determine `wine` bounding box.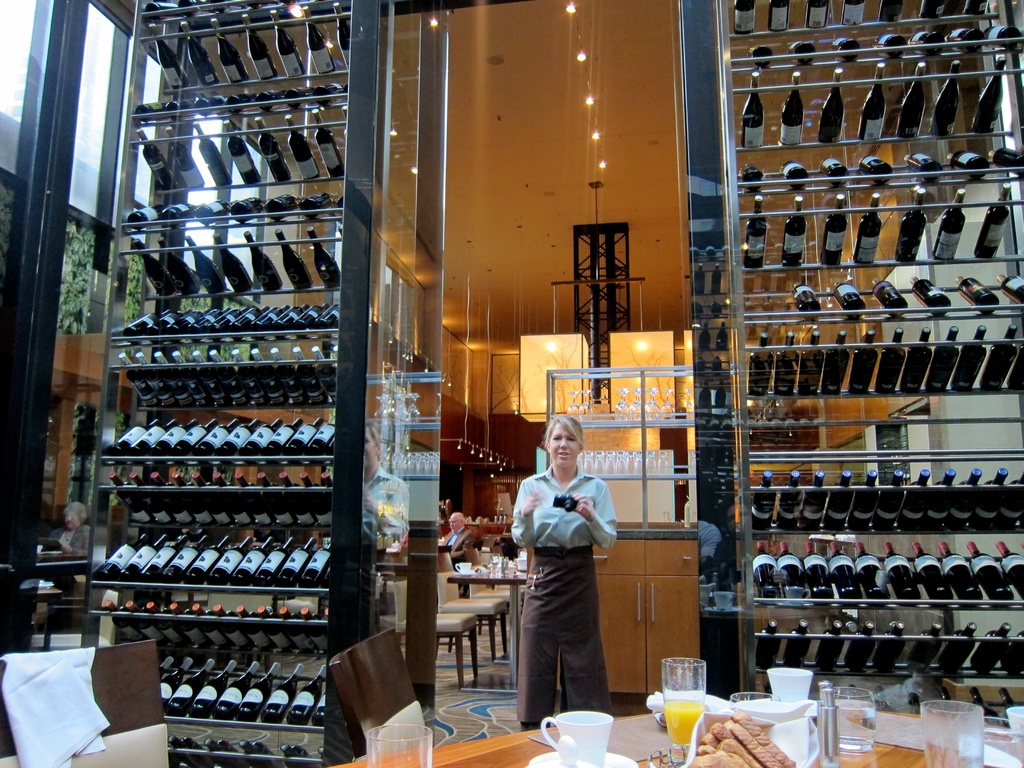
Determined: bbox=[100, 534, 148, 576].
